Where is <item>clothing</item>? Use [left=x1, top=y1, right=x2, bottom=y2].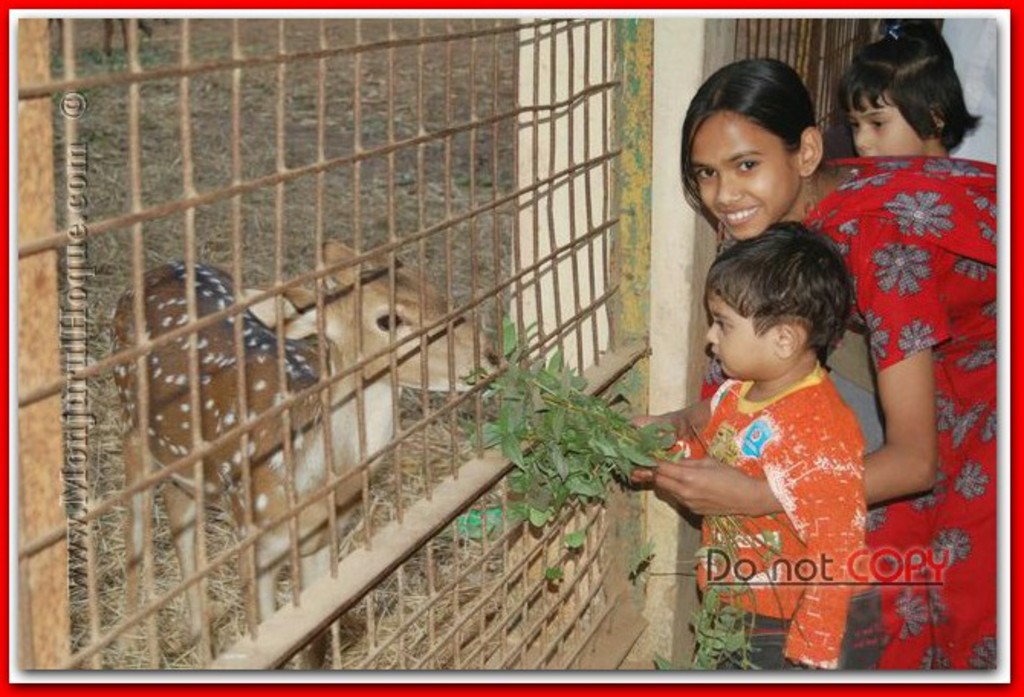
[left=822, top=313, right=890, bottom=457].
